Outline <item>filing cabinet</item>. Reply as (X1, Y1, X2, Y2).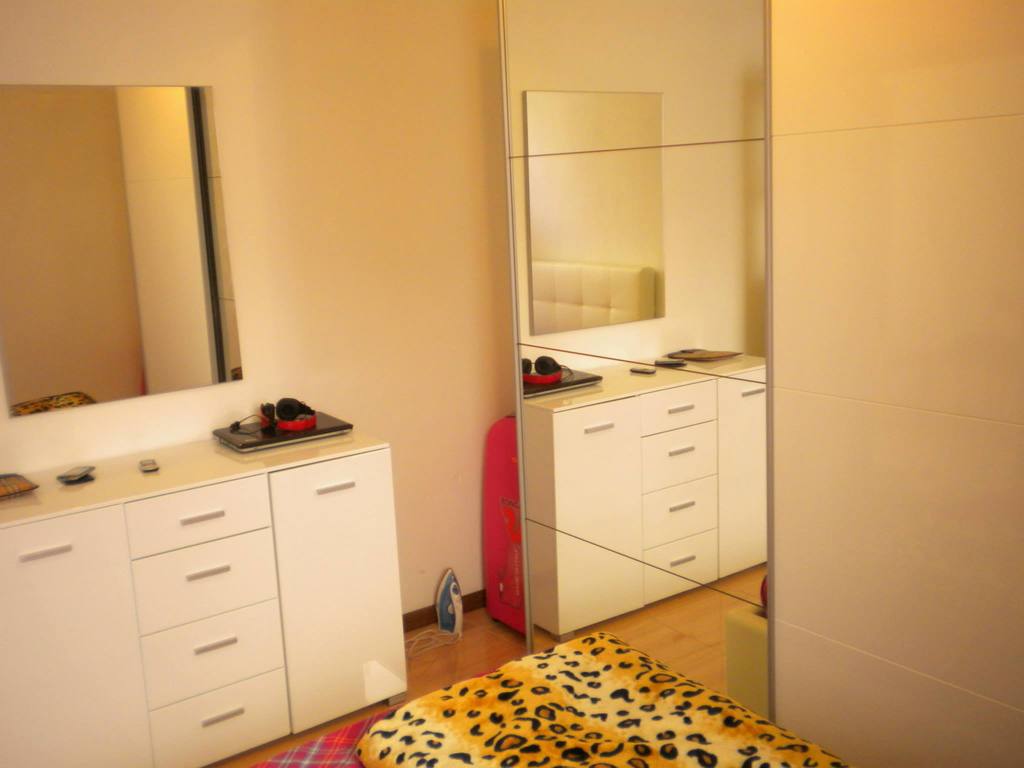
(0, 403, 403, 767).
